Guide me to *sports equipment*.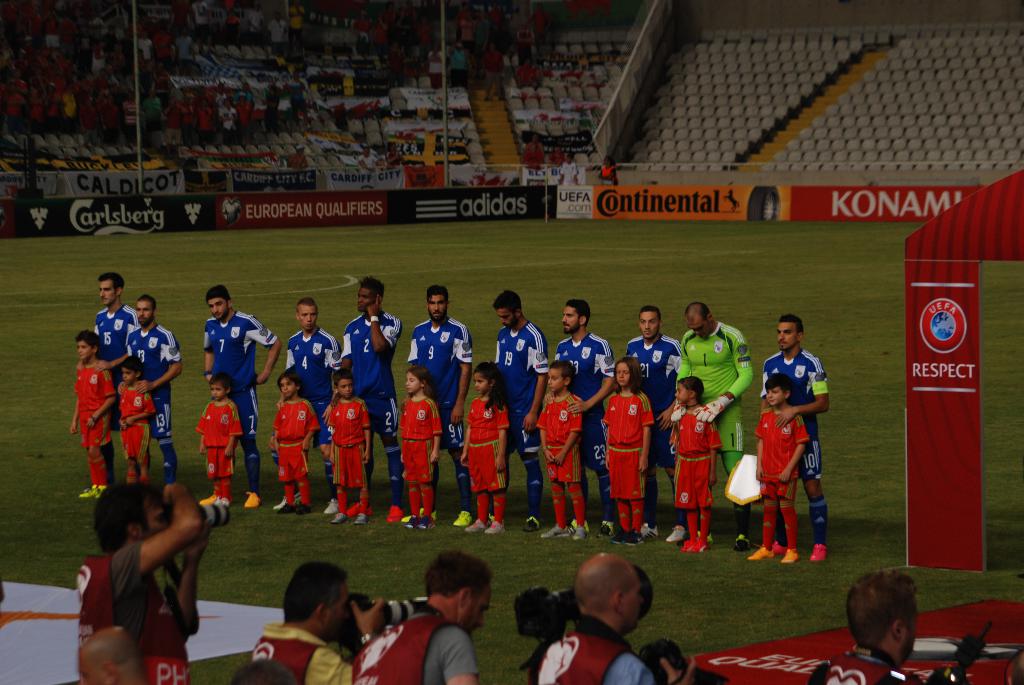
Guidance: region(213, 494, 228, 506).
